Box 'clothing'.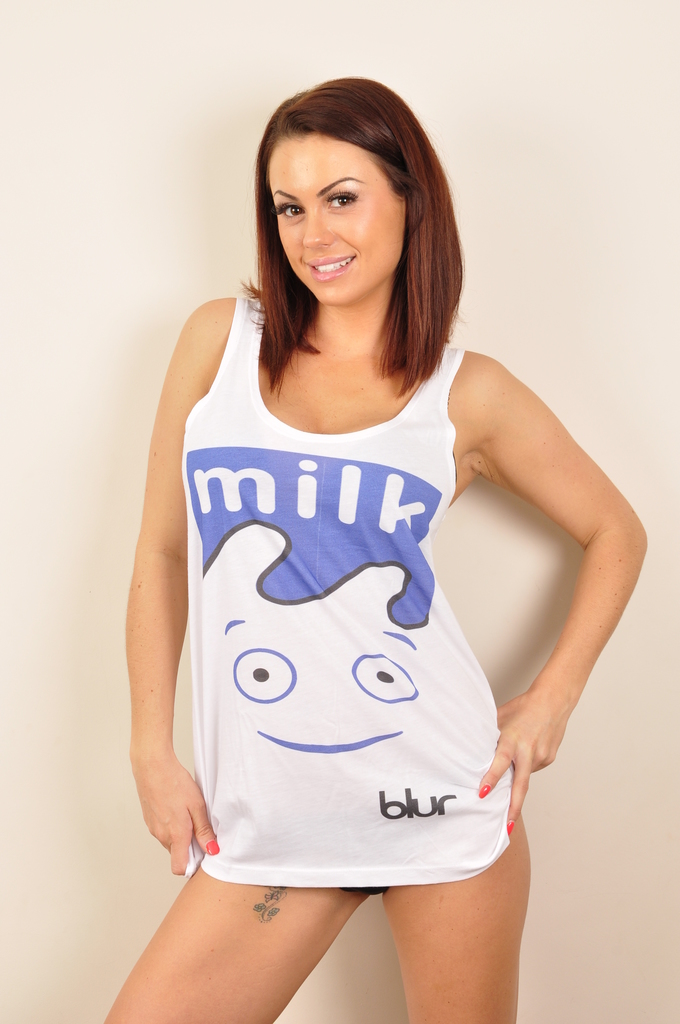
BBox(183, 295, 521, 879).
